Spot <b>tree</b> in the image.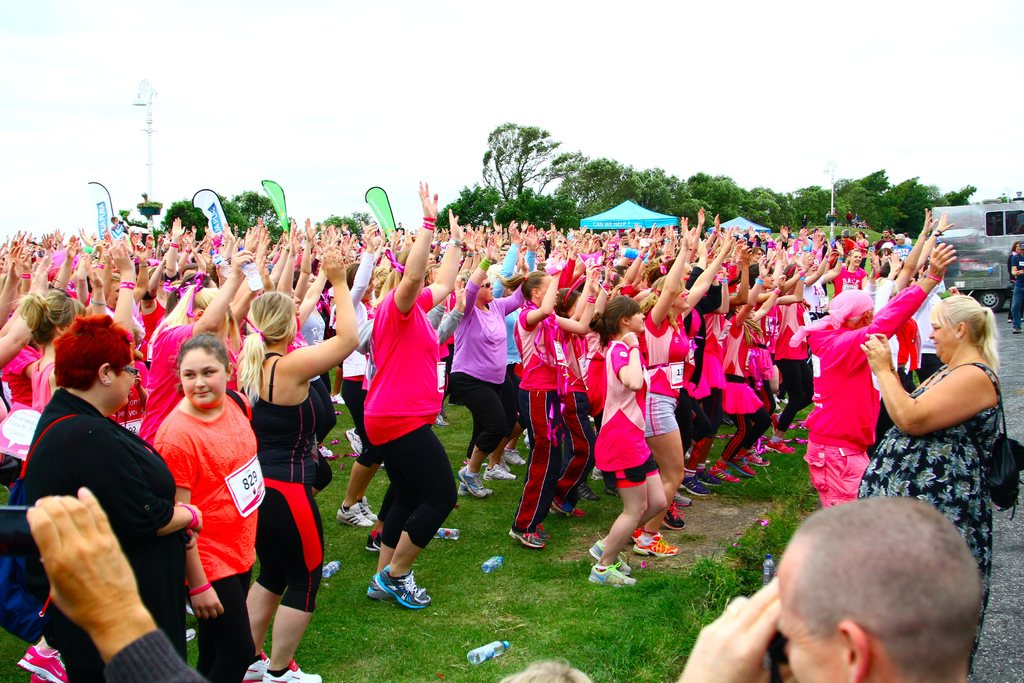
<b>tree</b> found at [left=794, top=185, right=828, bottom=245].
